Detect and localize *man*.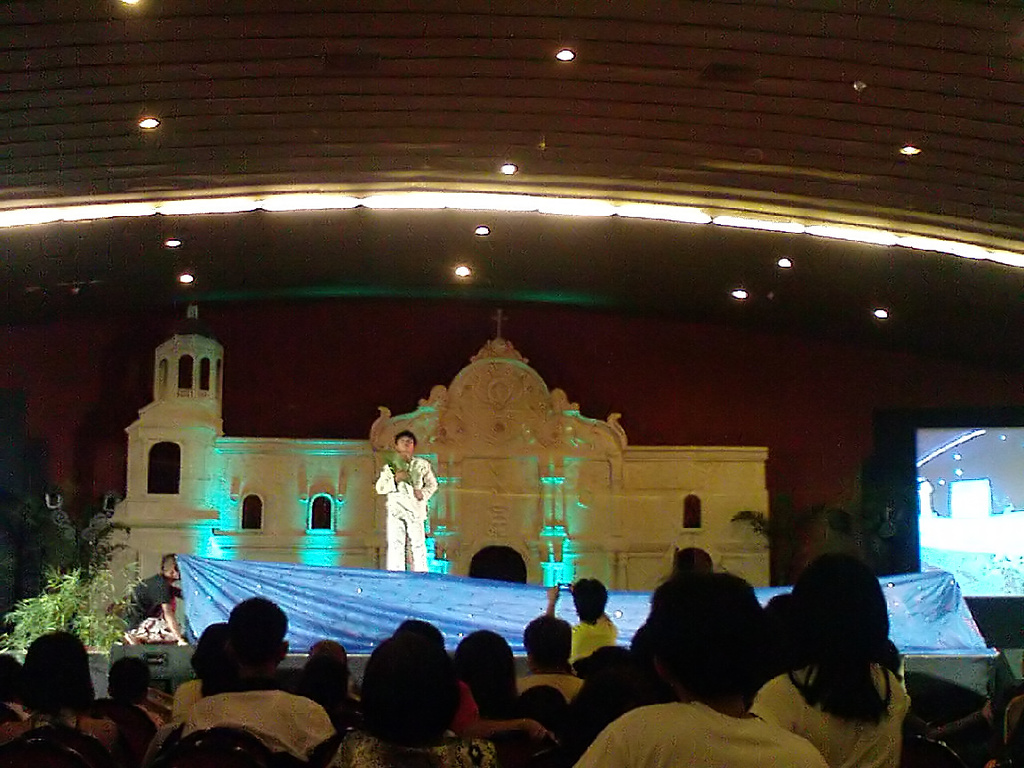
Localized at locate(573, 570, 830, 767).
